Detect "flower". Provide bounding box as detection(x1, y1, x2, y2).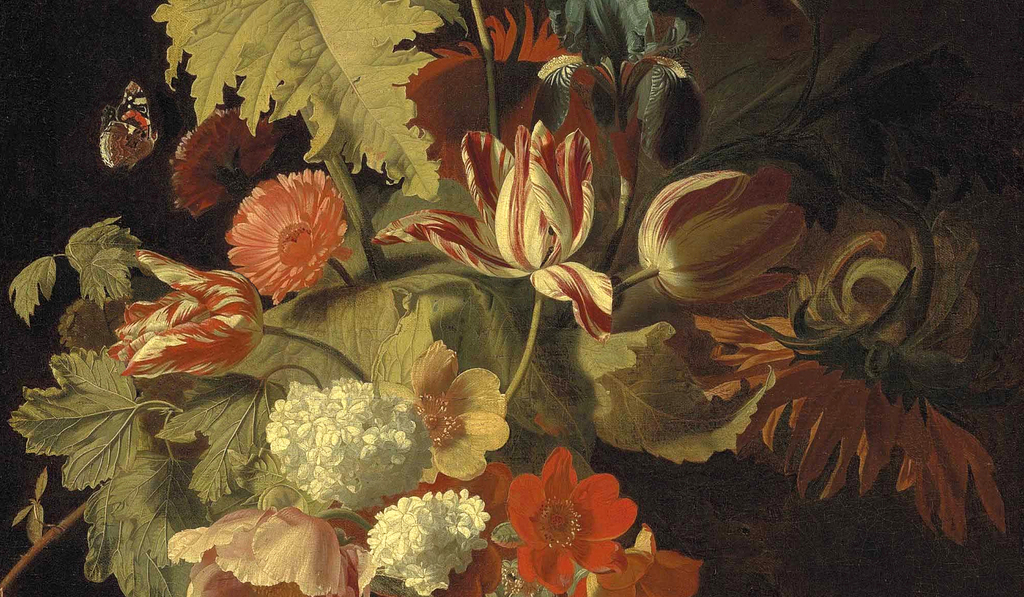
detection(634, 172, 803, 301).
